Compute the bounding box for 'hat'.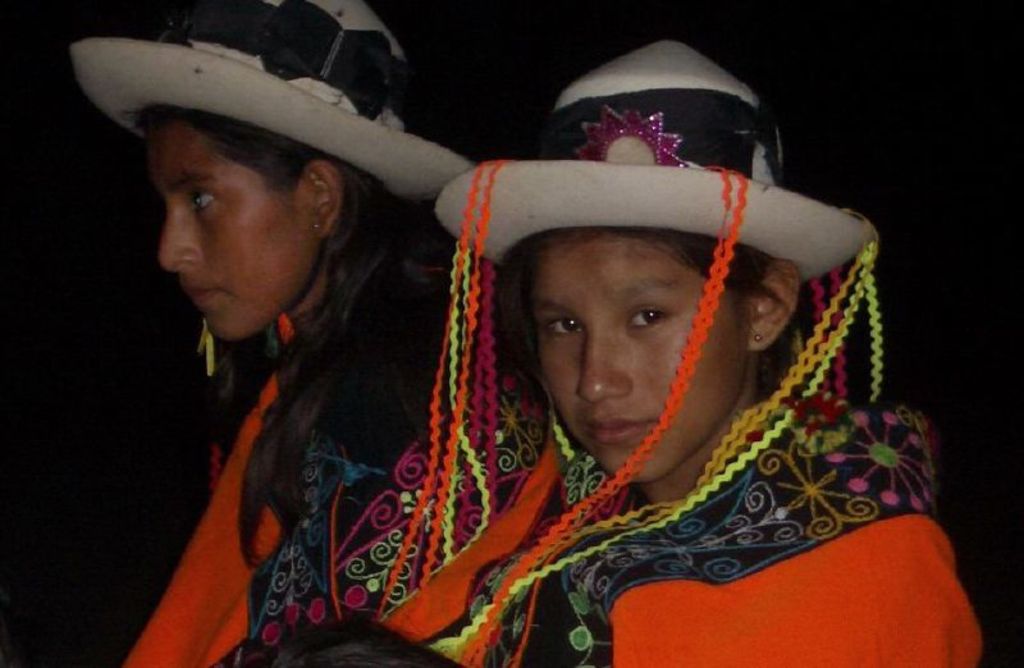
{"left": 73, "top": 0, "right": 477, "bottom": 215}.
